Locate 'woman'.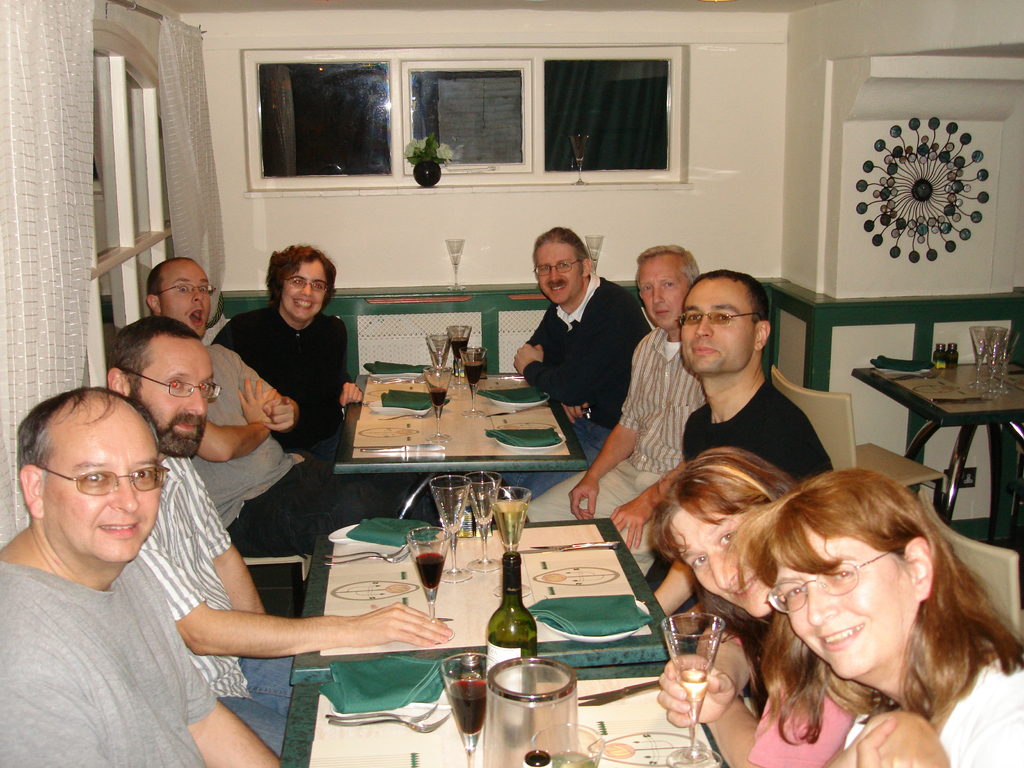
Bounding box: 746, 470, 1023, 767.
